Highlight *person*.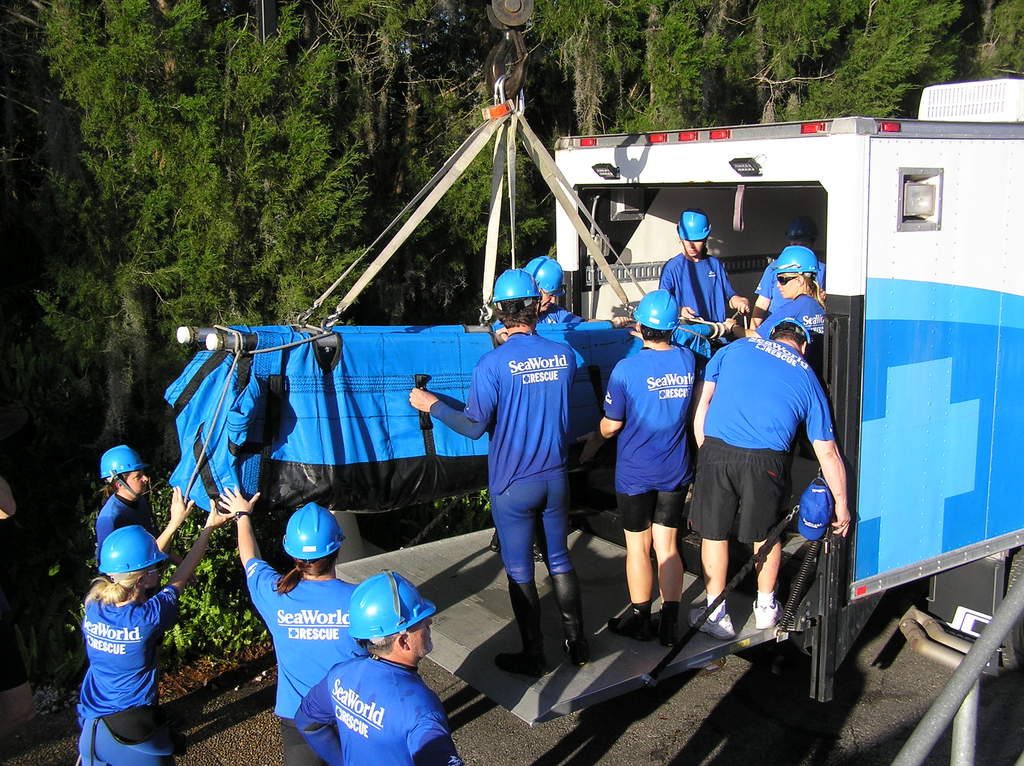
Highlighted region: 74, 481, 234, 765.
